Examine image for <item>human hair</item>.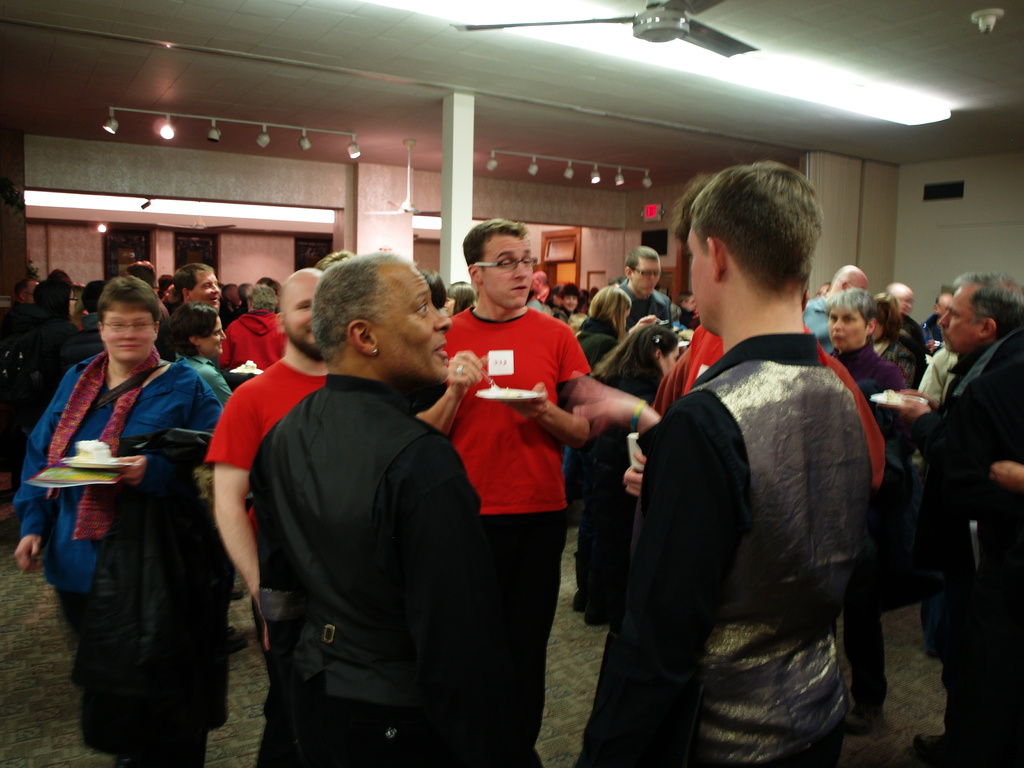
Examination result: 314/256/349/274.
